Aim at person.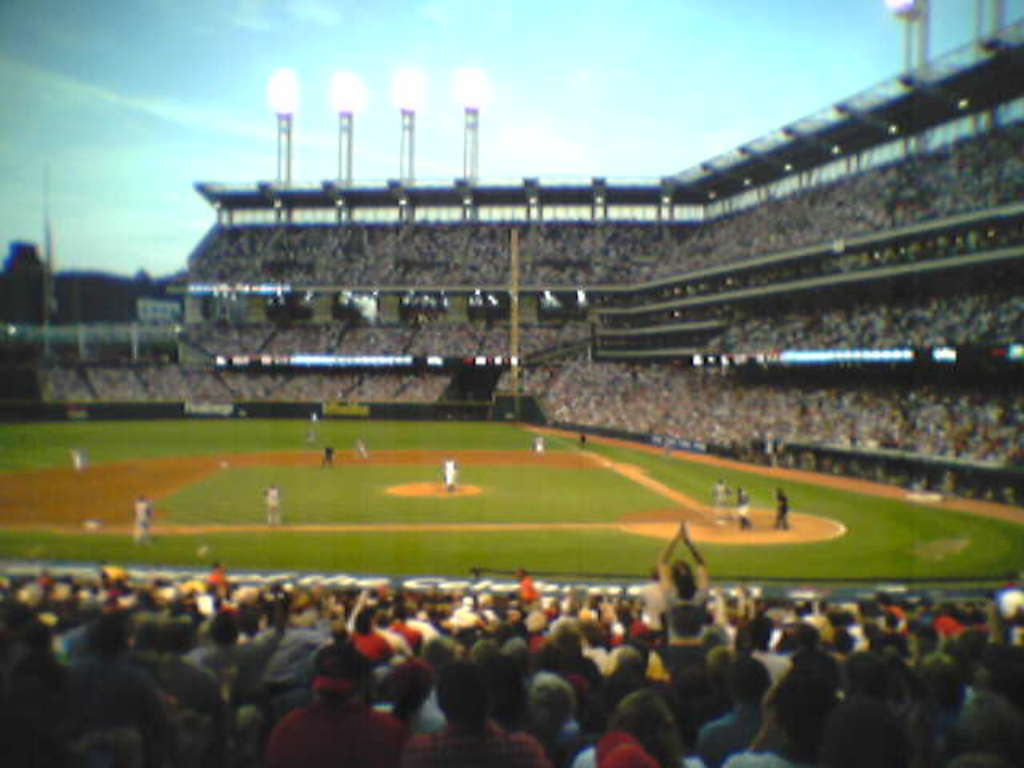
Aimed at <region>306, 422, 320, 442</region>.
